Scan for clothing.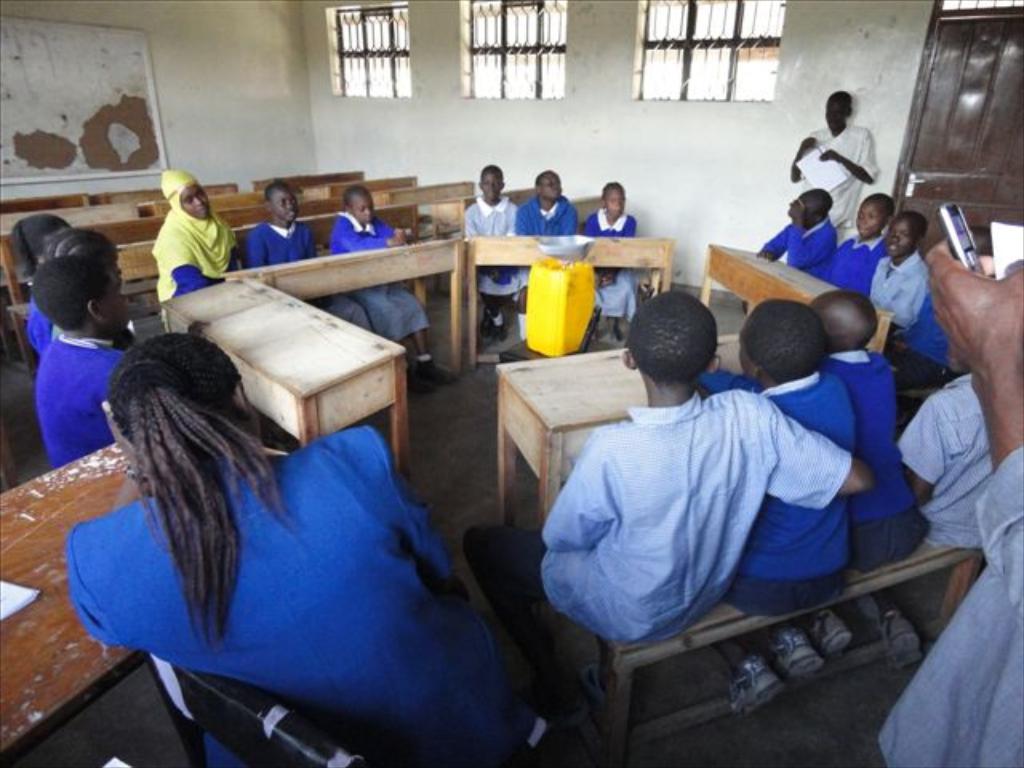
Scan result: region(250, 222, 376, 336).
